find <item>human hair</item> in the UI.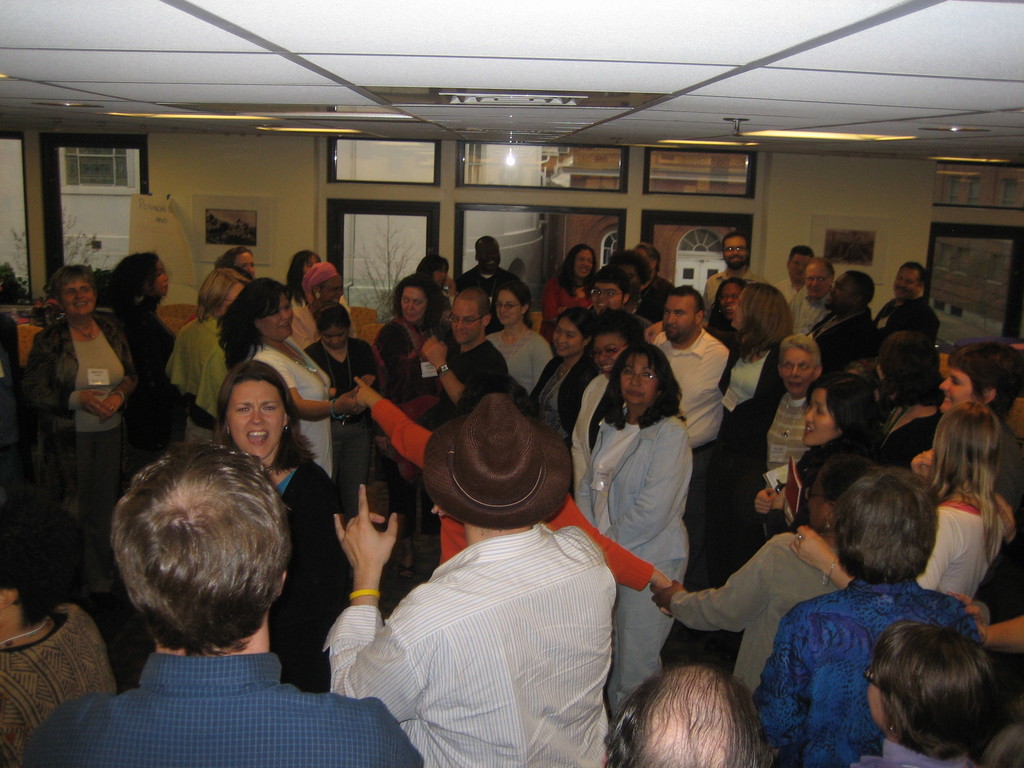
UI element at [600,342,683,431].
